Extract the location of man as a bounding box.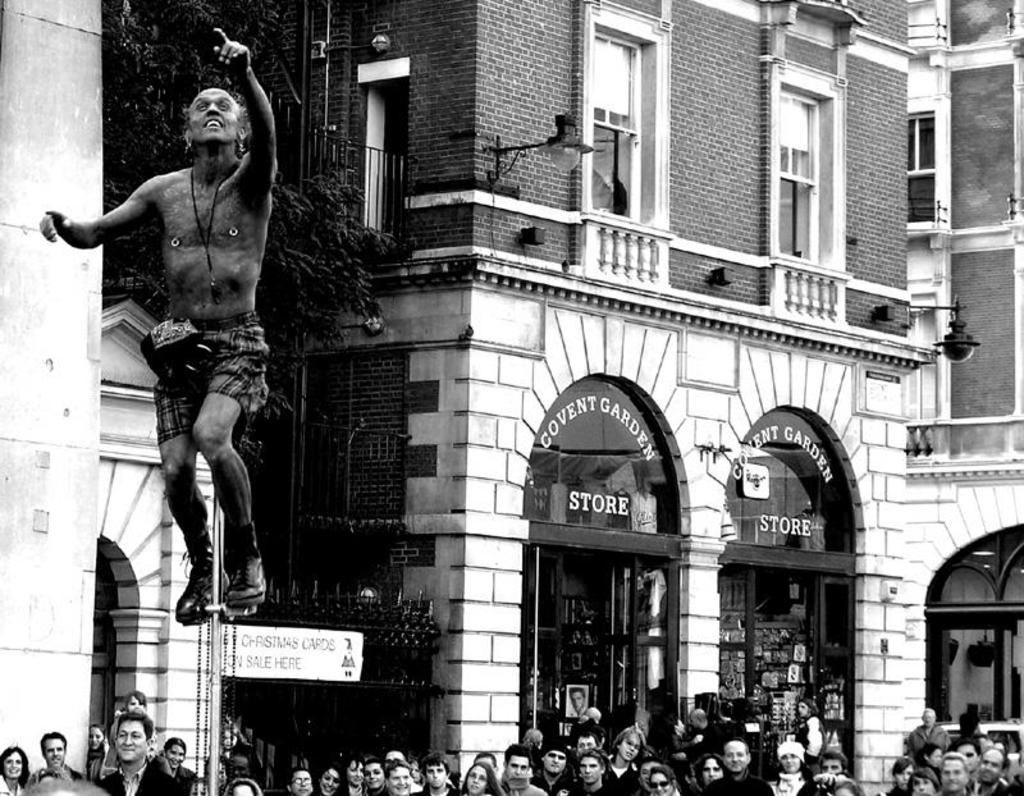
BBox(818, 749, 849, 774).
